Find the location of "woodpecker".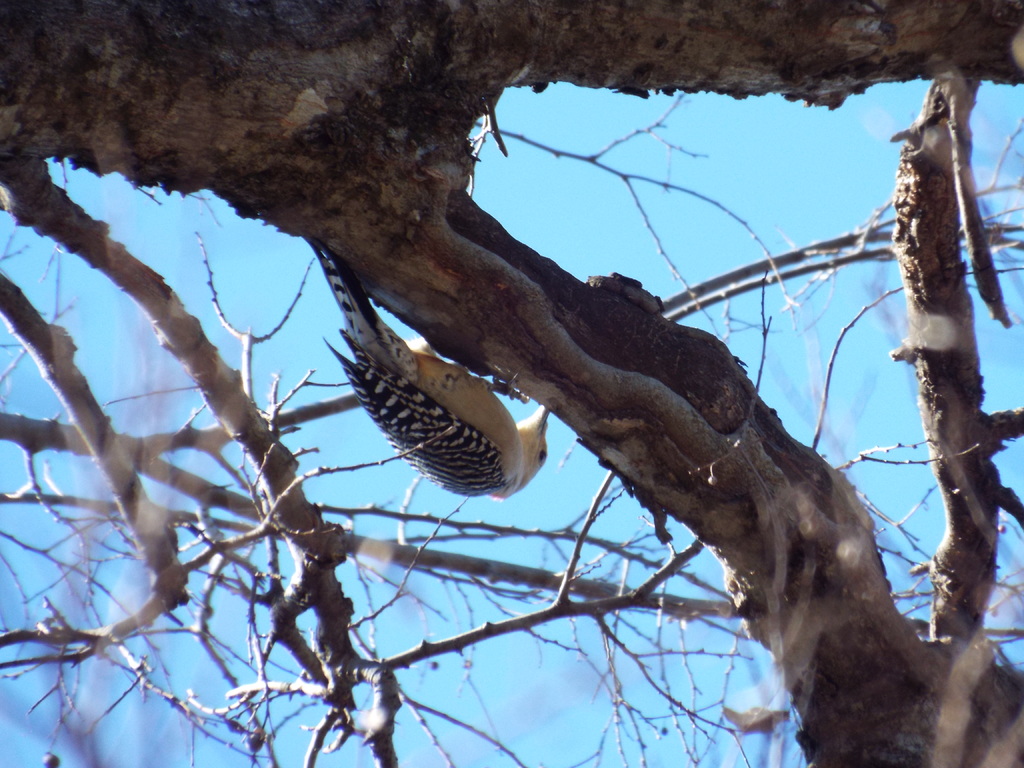
Location: 313/243/551/495.
